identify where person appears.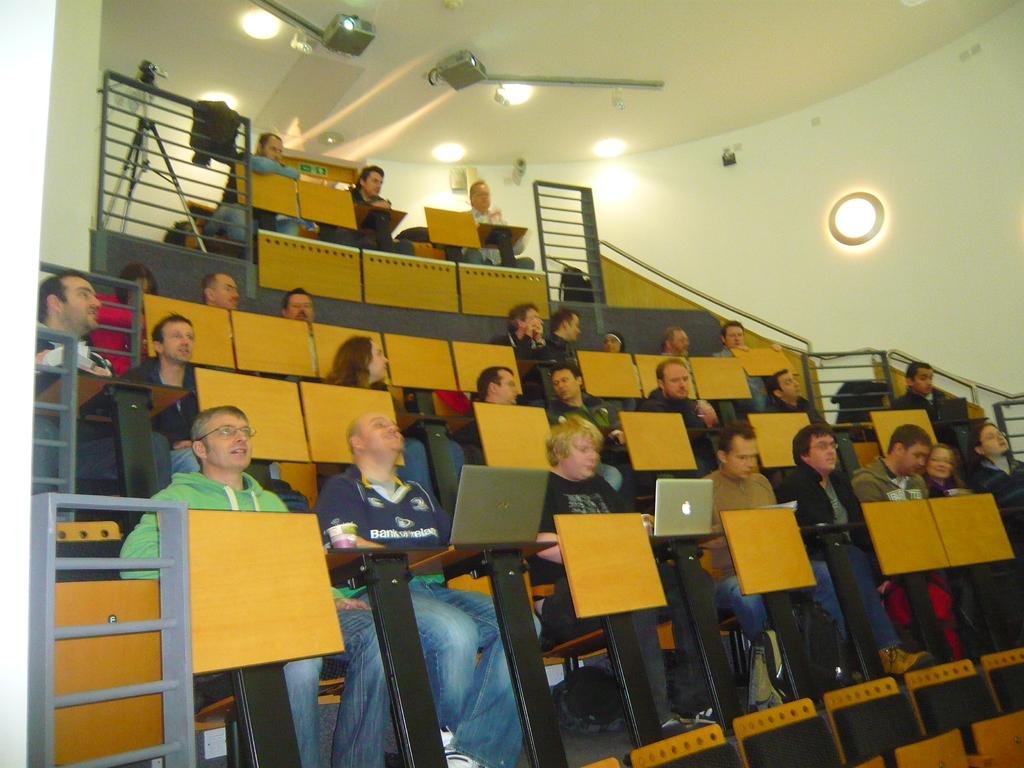
Appears at bbox=[534, 408, 721, 742].
